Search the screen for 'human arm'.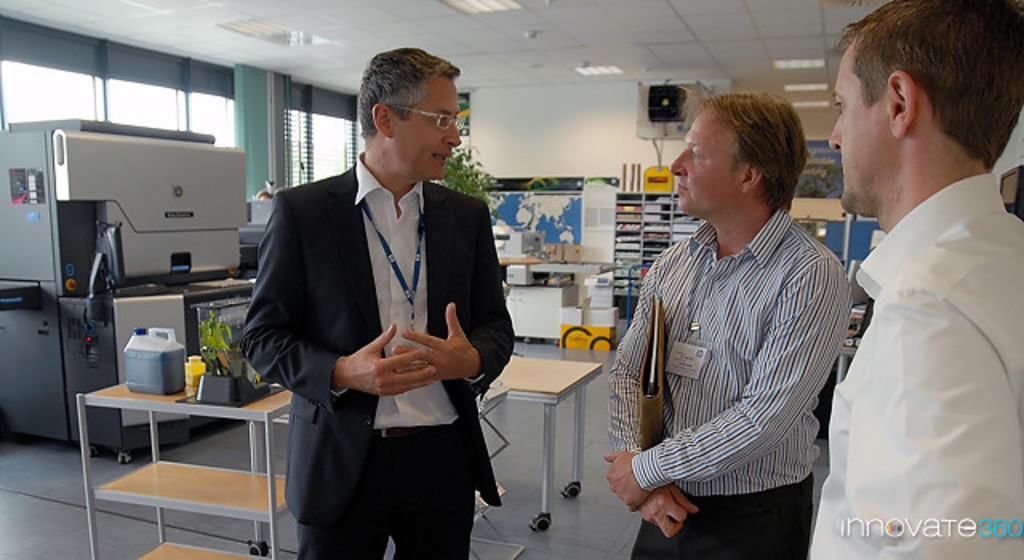
Found at 851/293/1022/558.
